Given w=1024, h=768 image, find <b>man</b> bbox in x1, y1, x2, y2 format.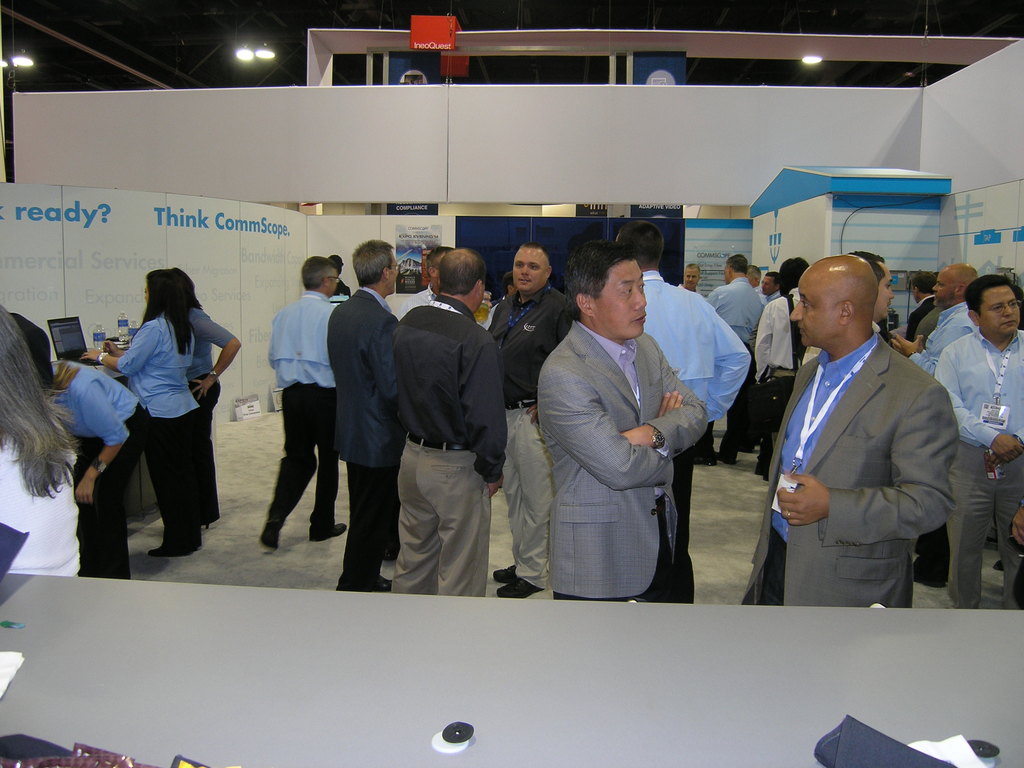
536, 243, 702, 602.
